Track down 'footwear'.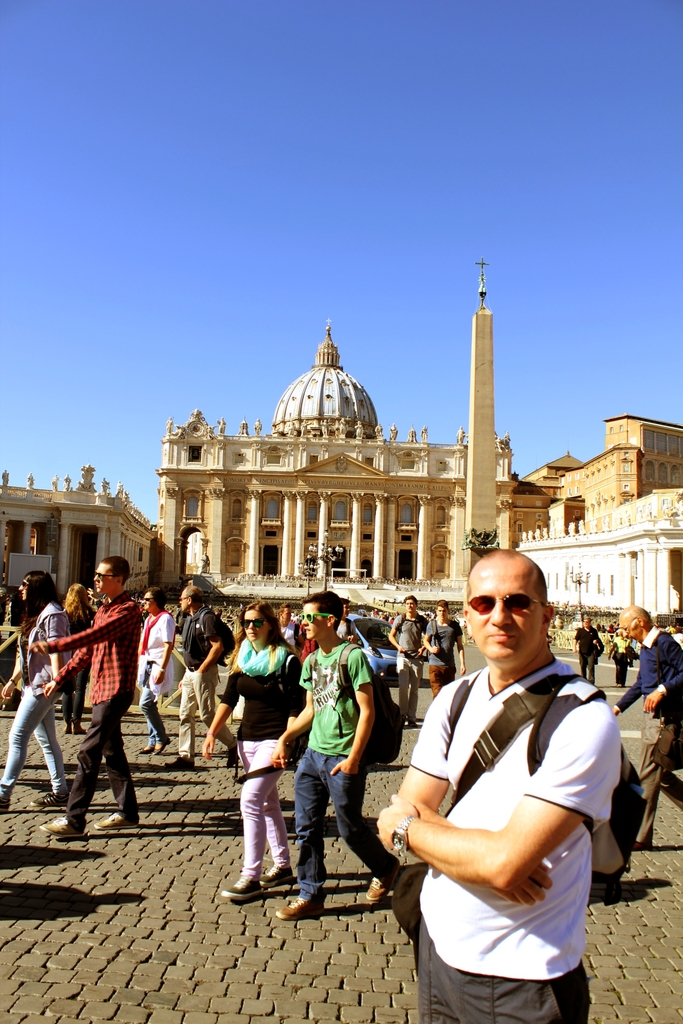
Tracked to [42,814,83,840].
